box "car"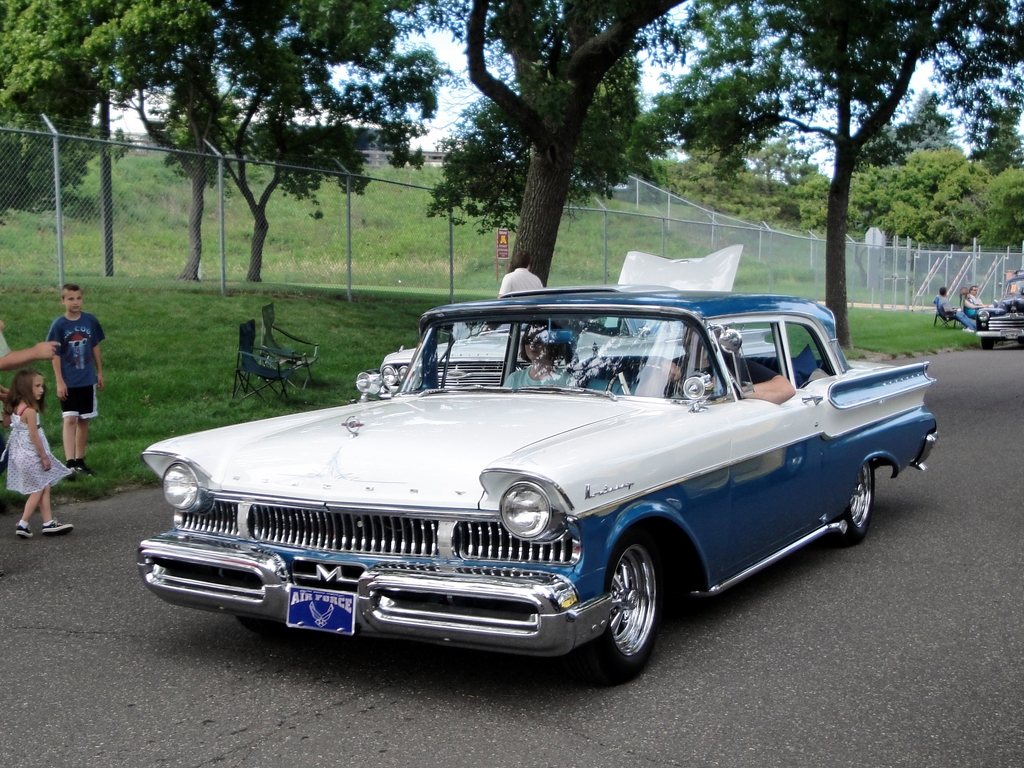
973/264/1023/345
